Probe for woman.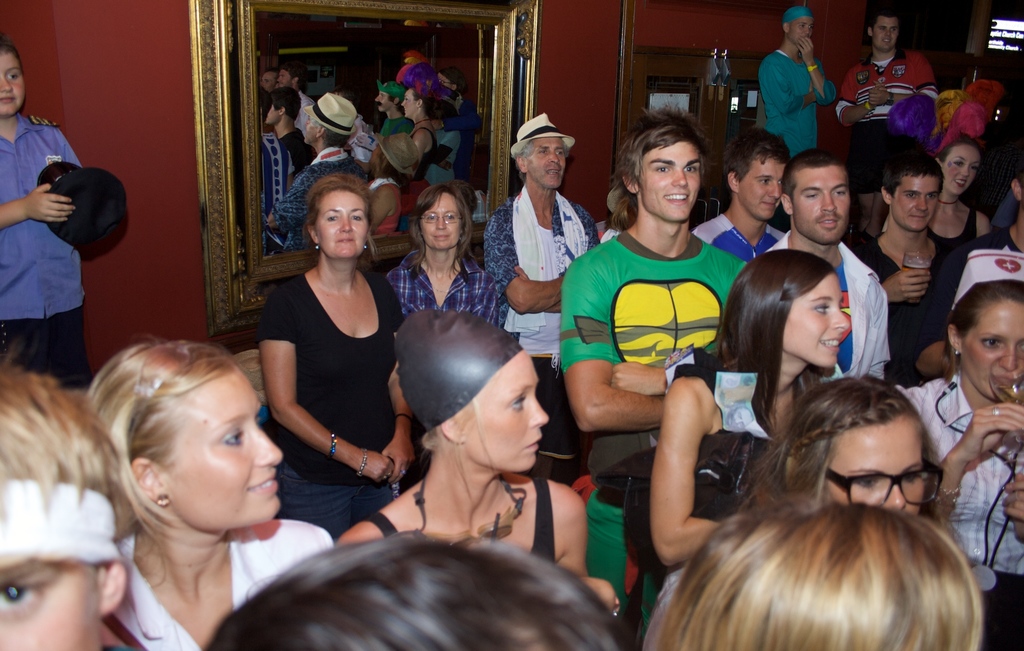
Probe result: BBox(88, 332, 335, 650).
